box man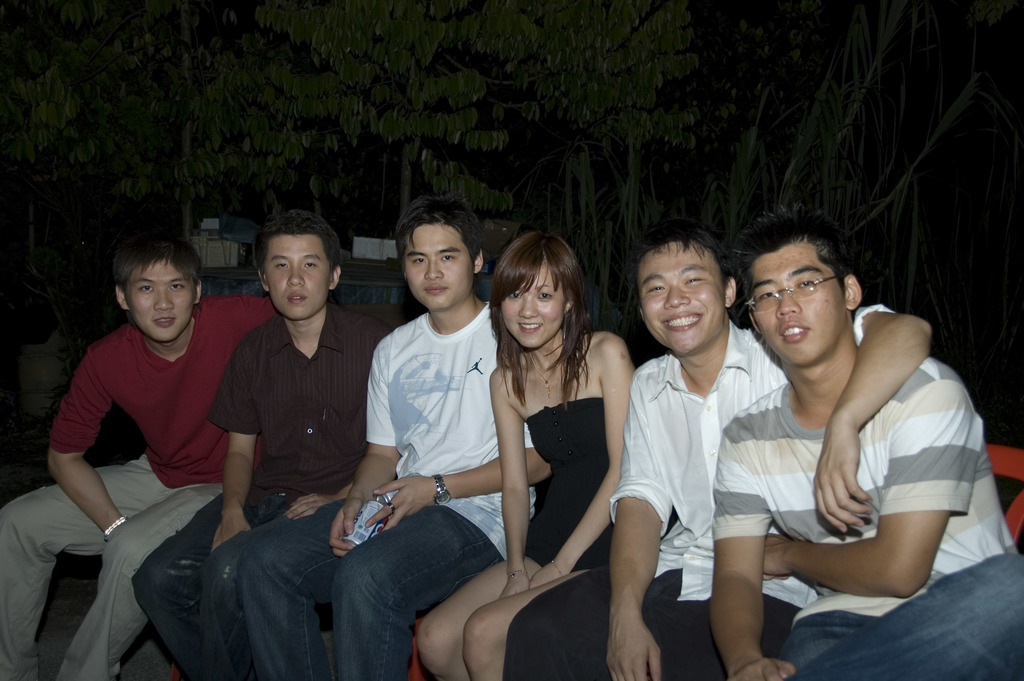
{"x1": 240, "y1": 198, "x2": 552, "y2": 680}
